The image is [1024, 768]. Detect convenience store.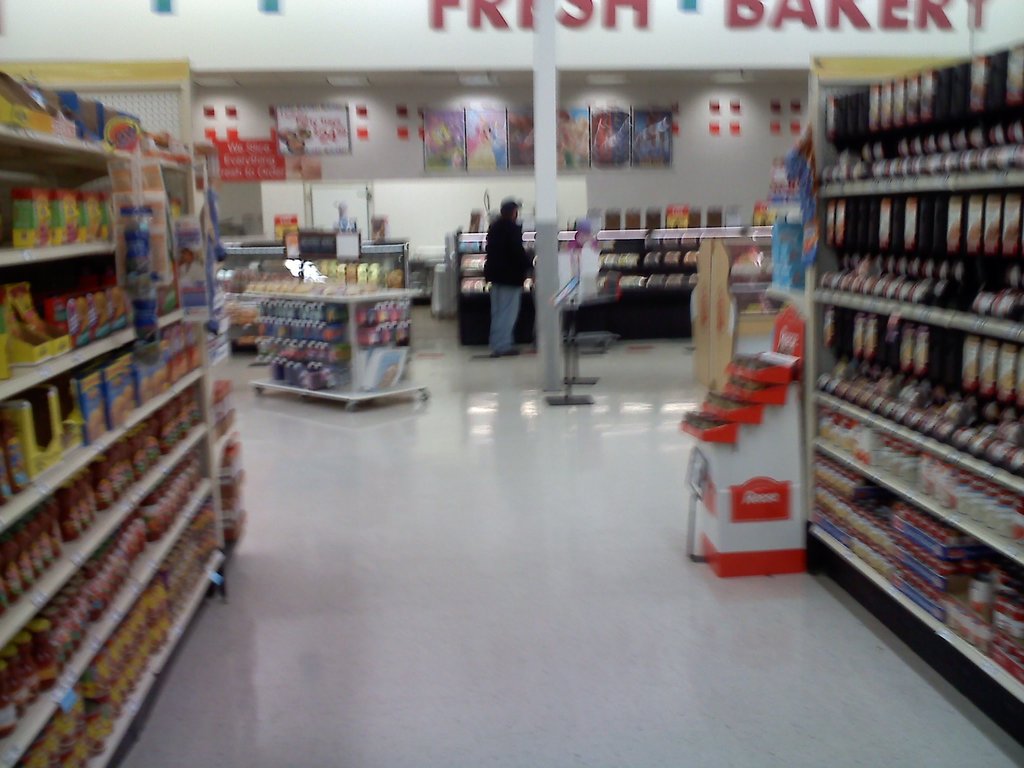
Detection: bbox=[41, 0, 991, 700].
